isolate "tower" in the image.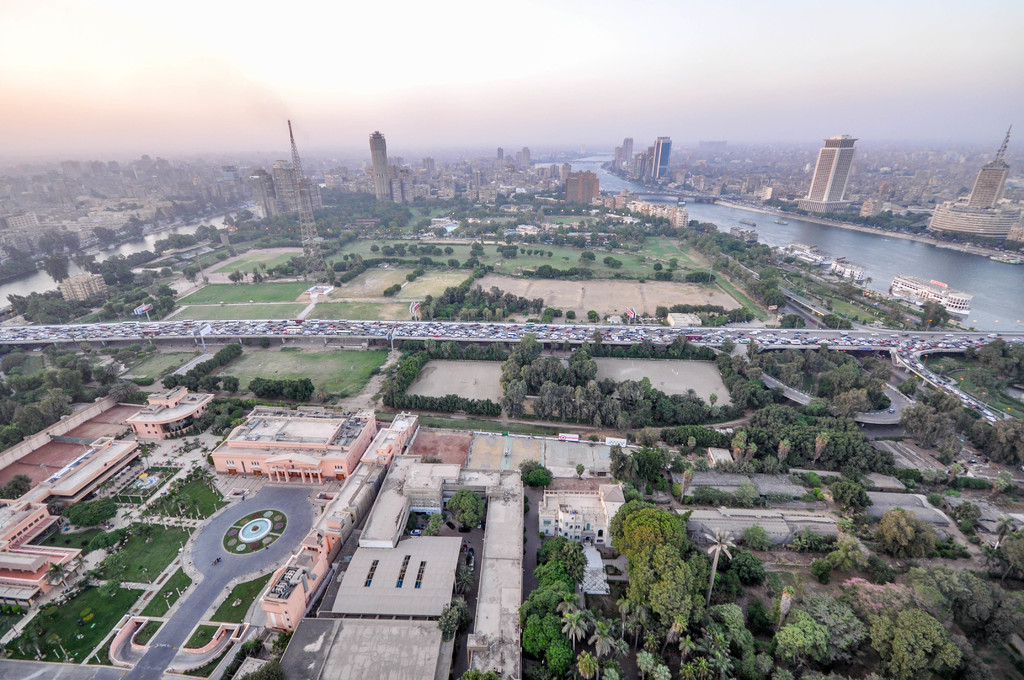
Isolated region: box(289, 119, 326, 262).
